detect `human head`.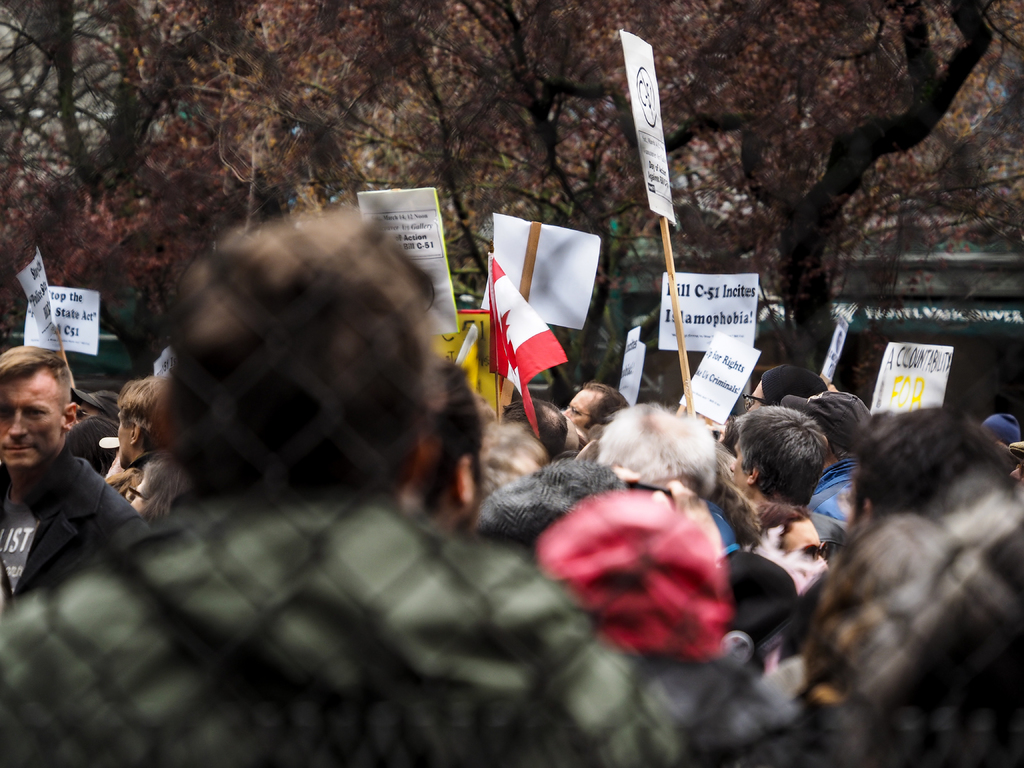
Detected at detection(411, 369, 488, 529).
